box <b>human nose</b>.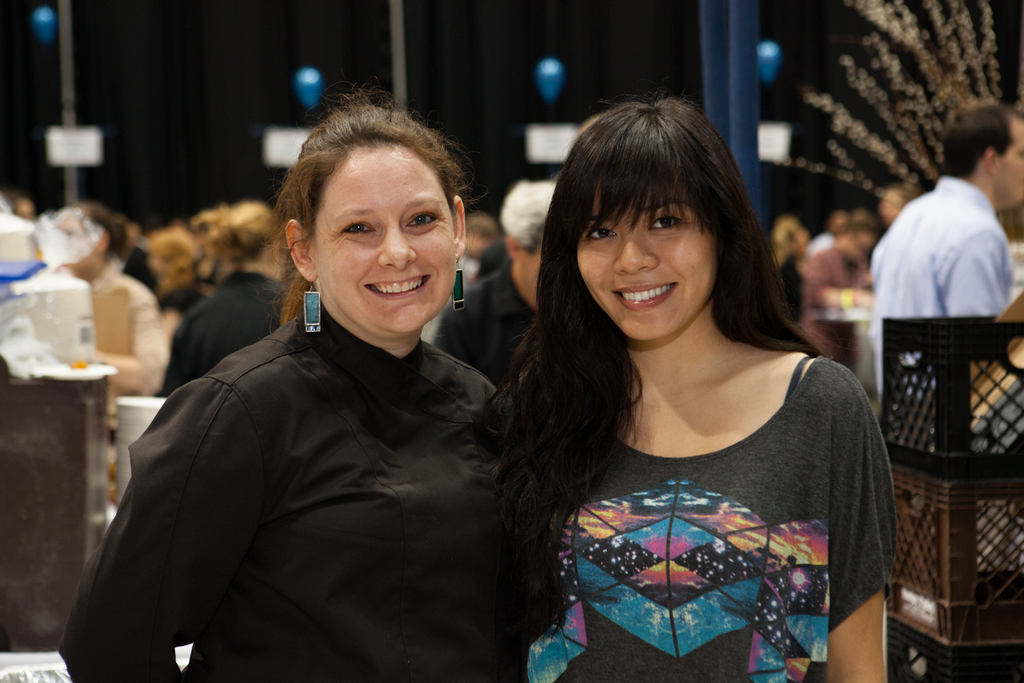
BBox(612, 234, 658, 276).
